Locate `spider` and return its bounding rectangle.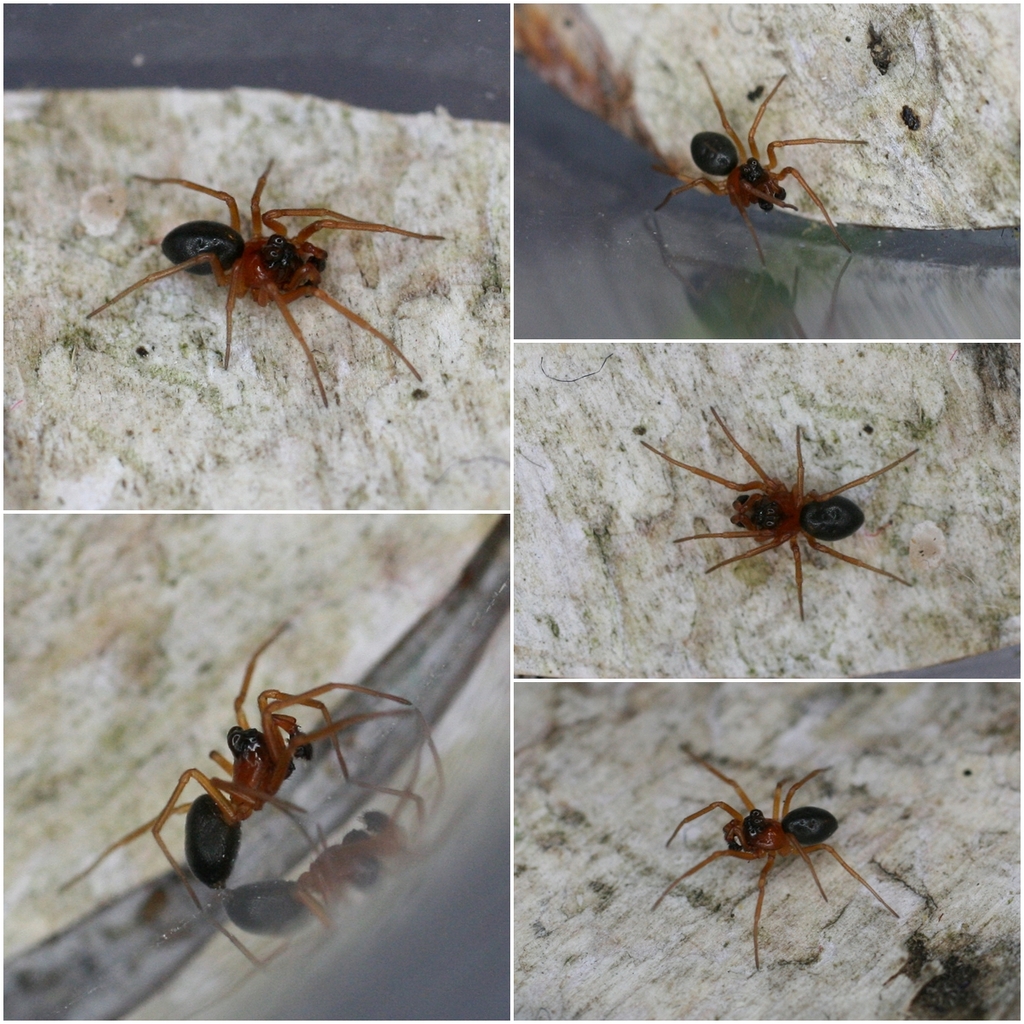
x1=73 y1=152 x2=461 y2=408.
